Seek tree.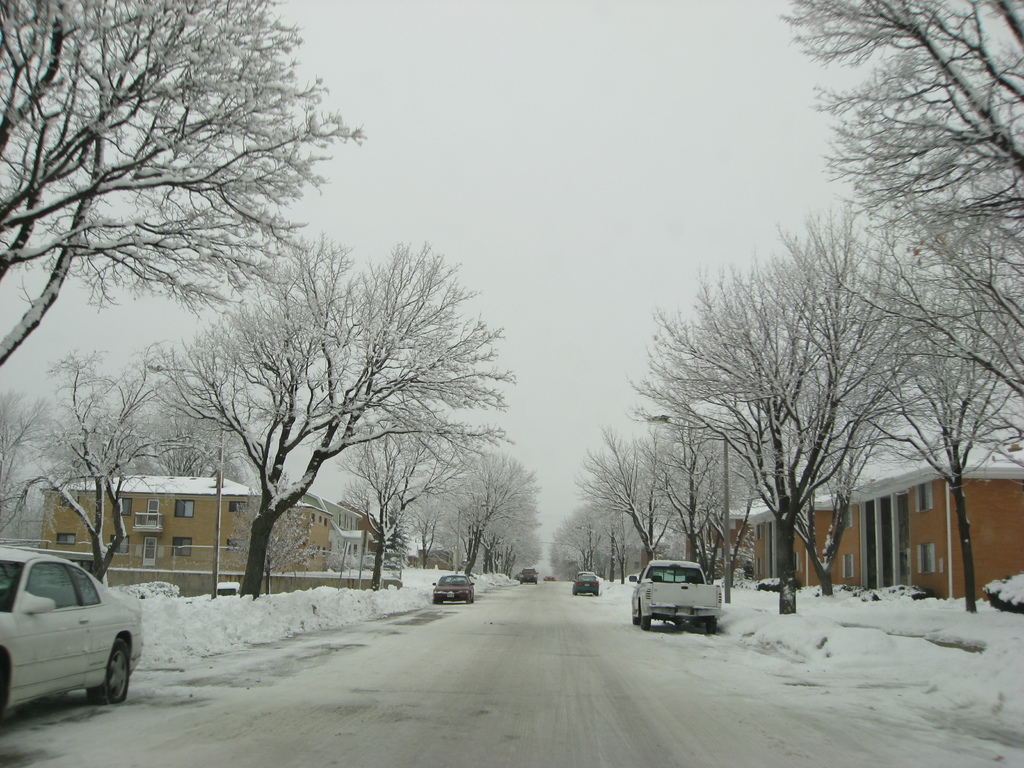
(left=141, top=406, right=208, bottom=487).
